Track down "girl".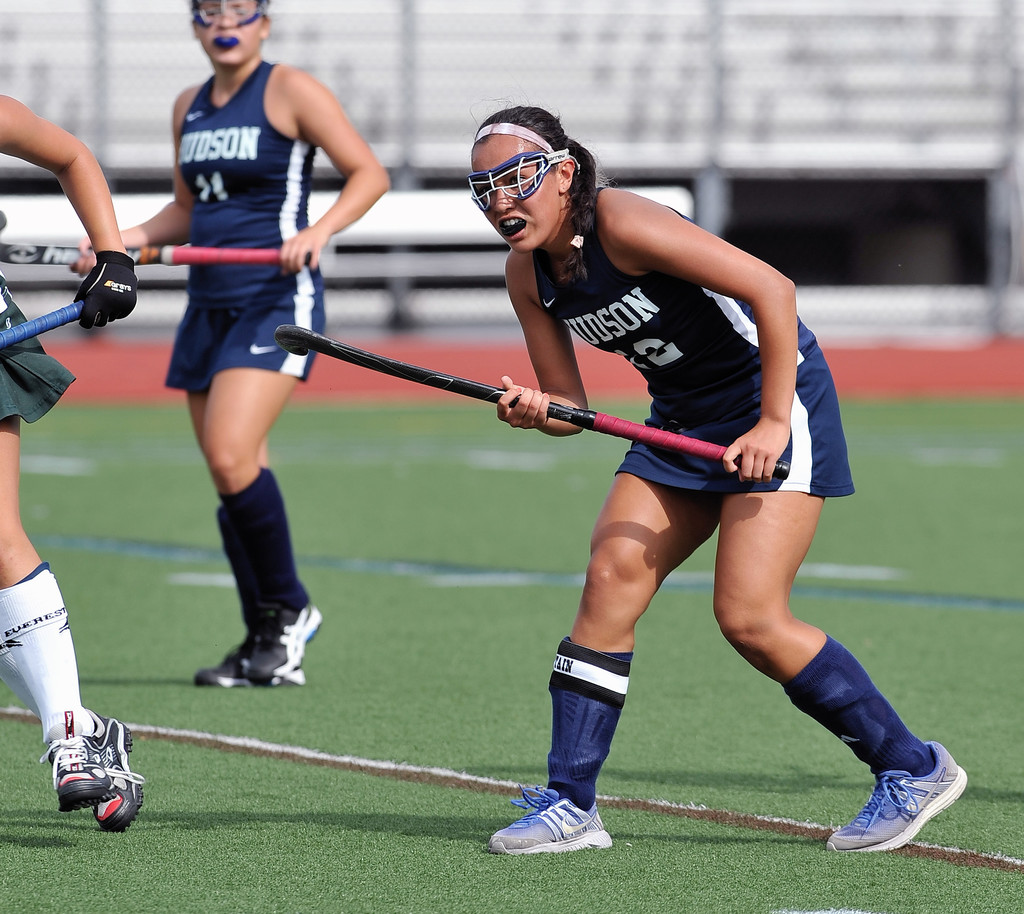
Tracked to <region>74, 0, 389, 688</region>.
